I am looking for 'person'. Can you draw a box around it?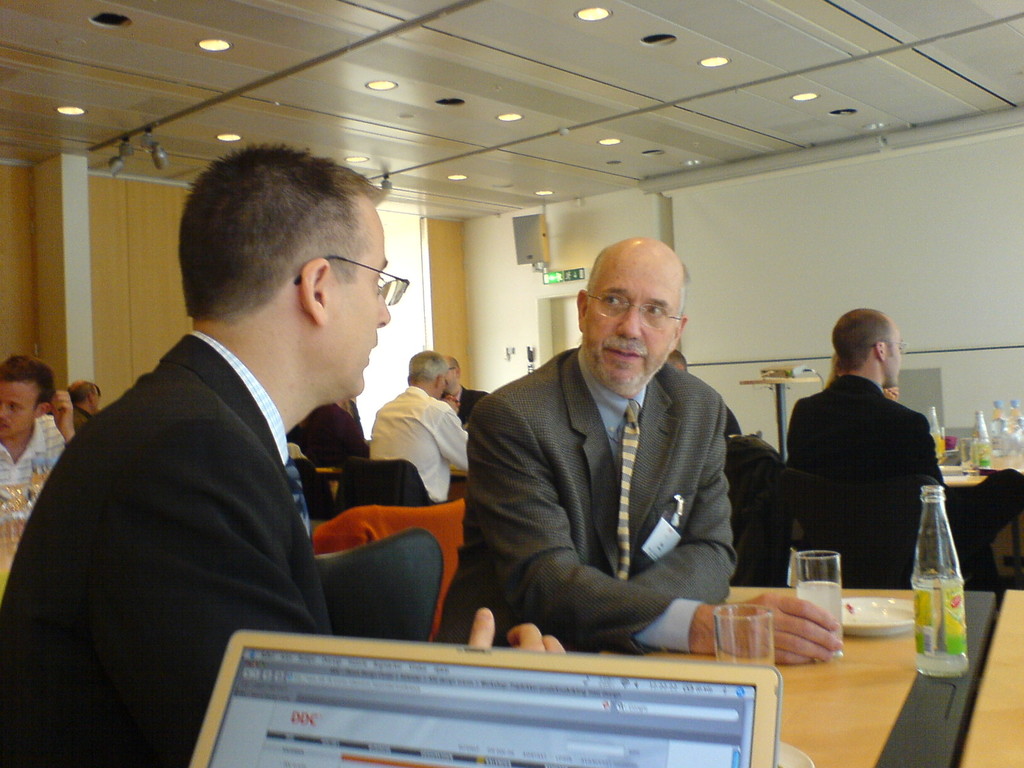
Sure, the bounding box is [0, 353, 72, 518].
